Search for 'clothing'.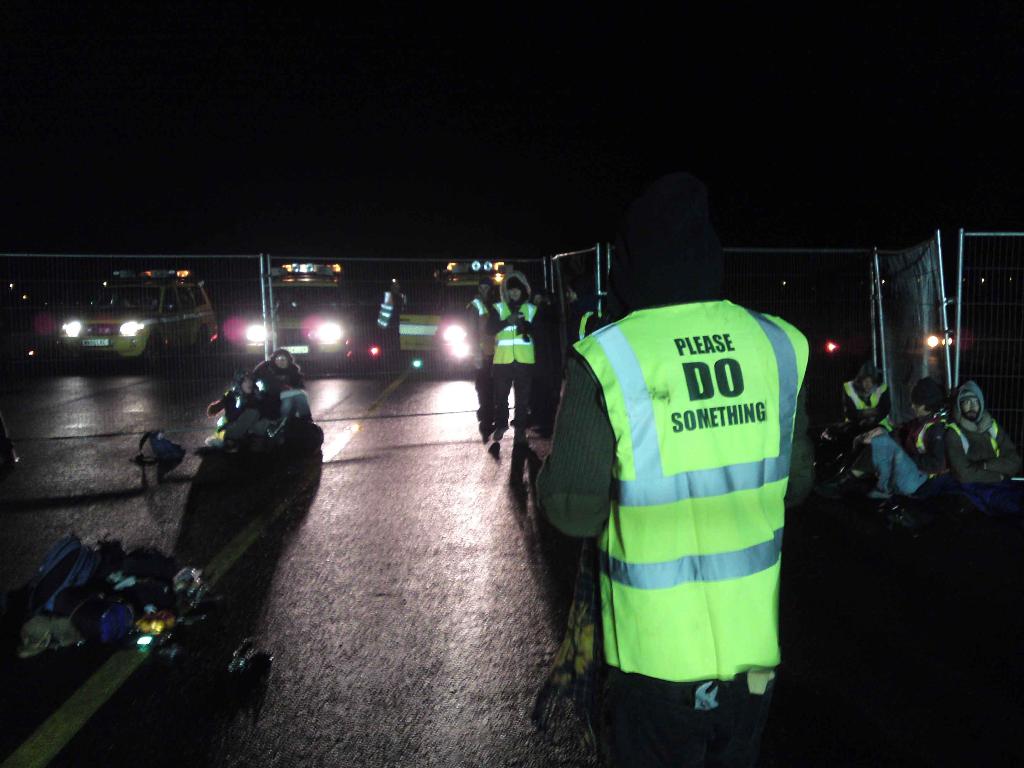
Found at bbox=(465, 294, 490, 435).
